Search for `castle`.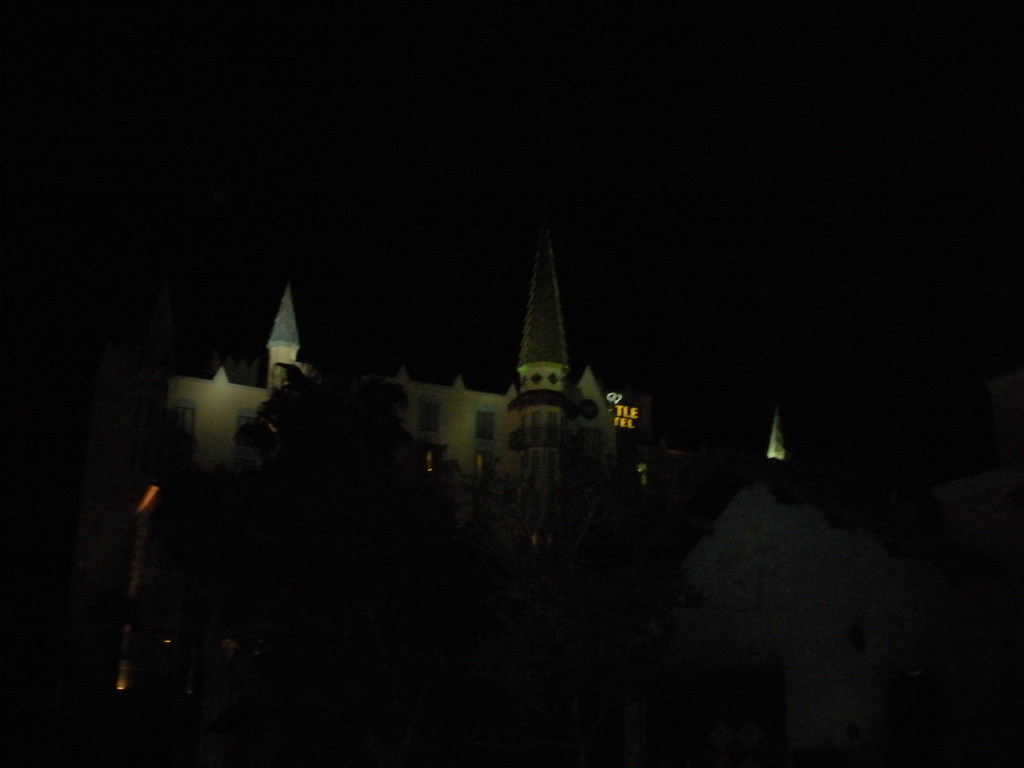
Found at bbox(185, 102, 905, 648).
